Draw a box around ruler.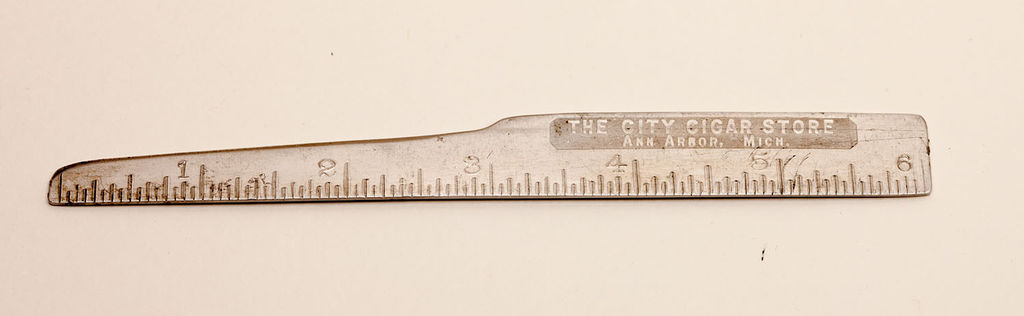
l=43, t=112, r=929, b=200.
